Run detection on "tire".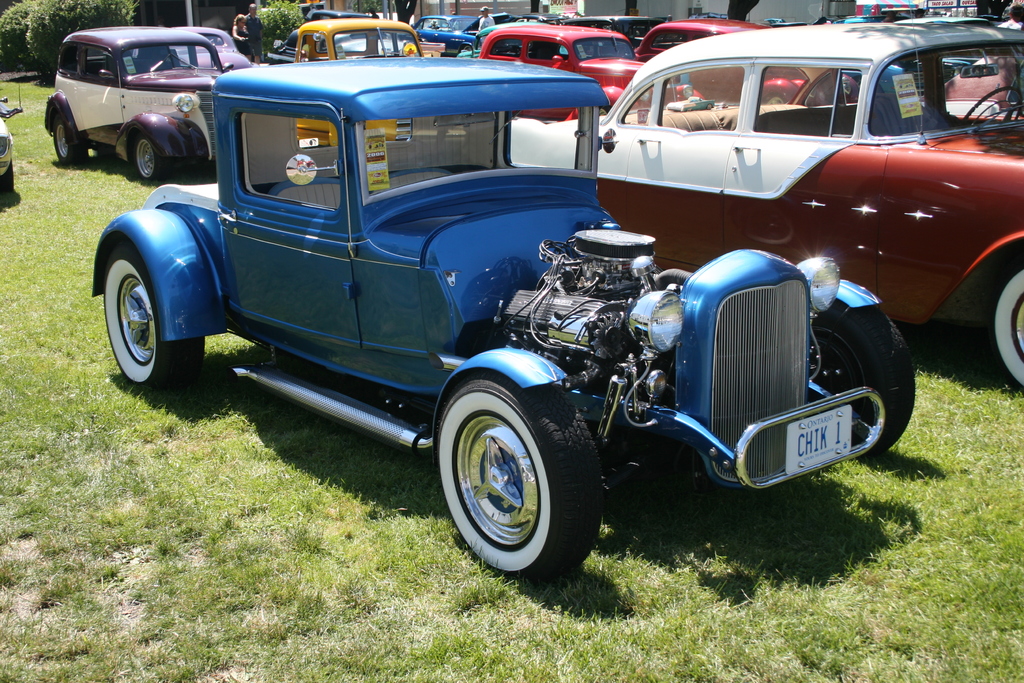
Result: 980 257 1023 388.
